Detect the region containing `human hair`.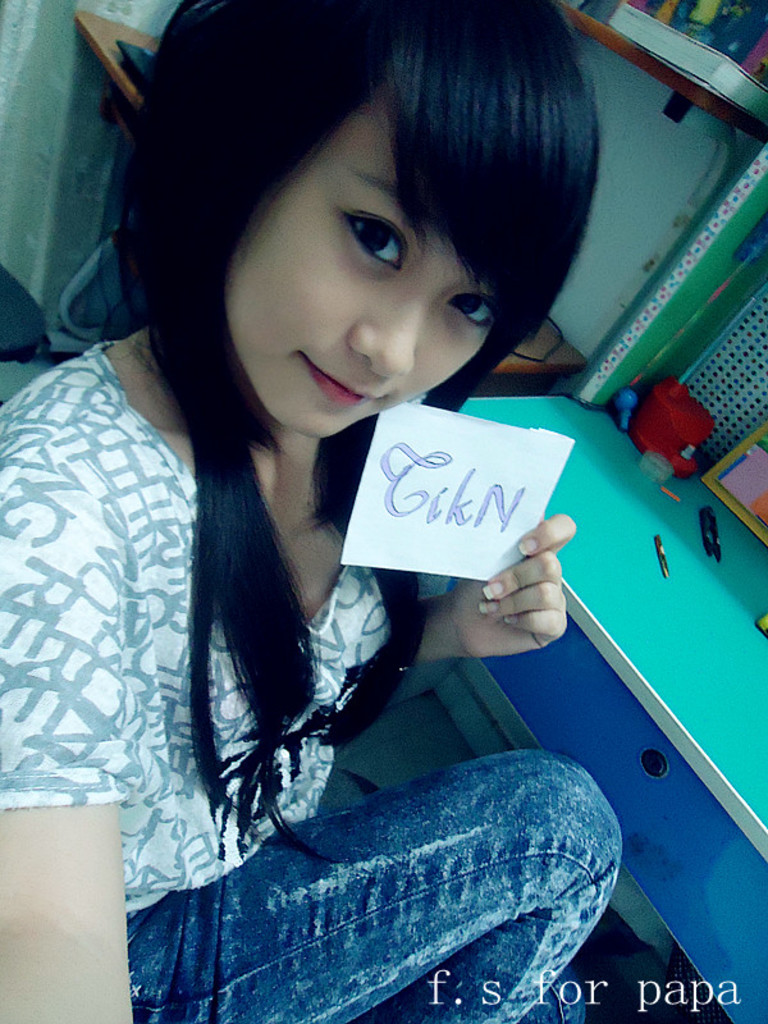
bbox=[91, 0, 609, 852].
